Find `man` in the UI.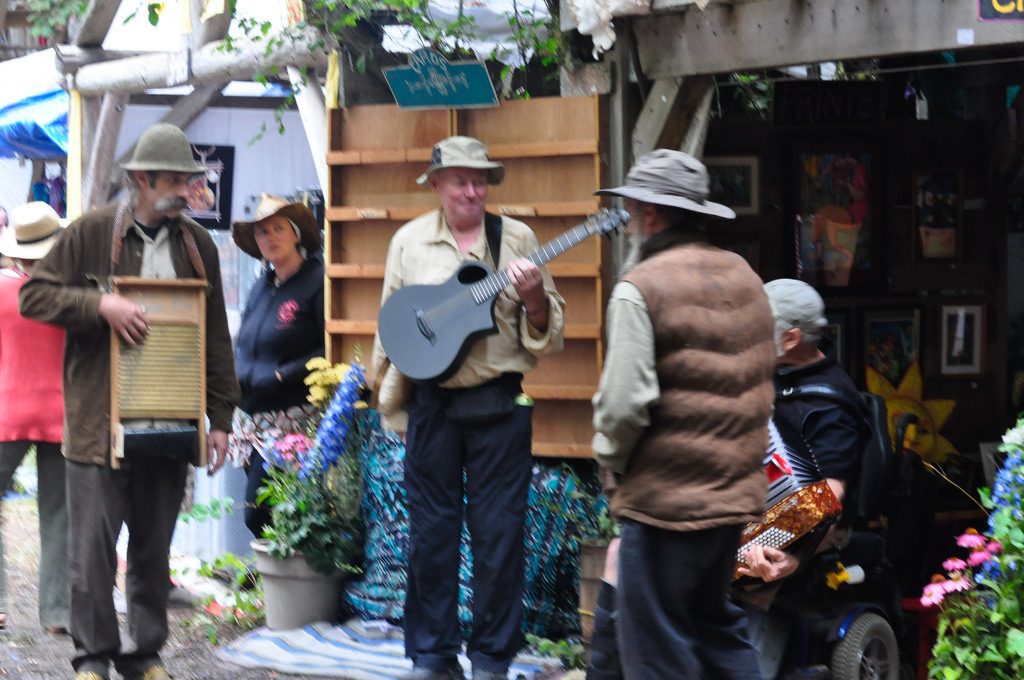
UI element at 26/129/228/642.
